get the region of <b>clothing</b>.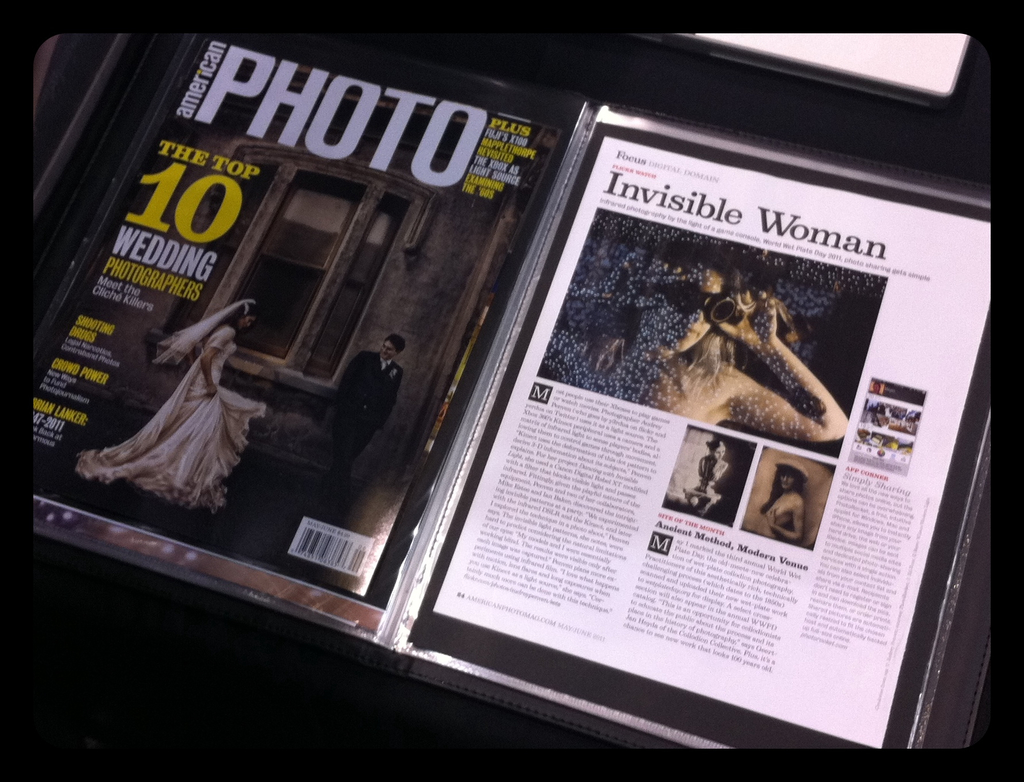
bbox(331, 345, 406, 466).
